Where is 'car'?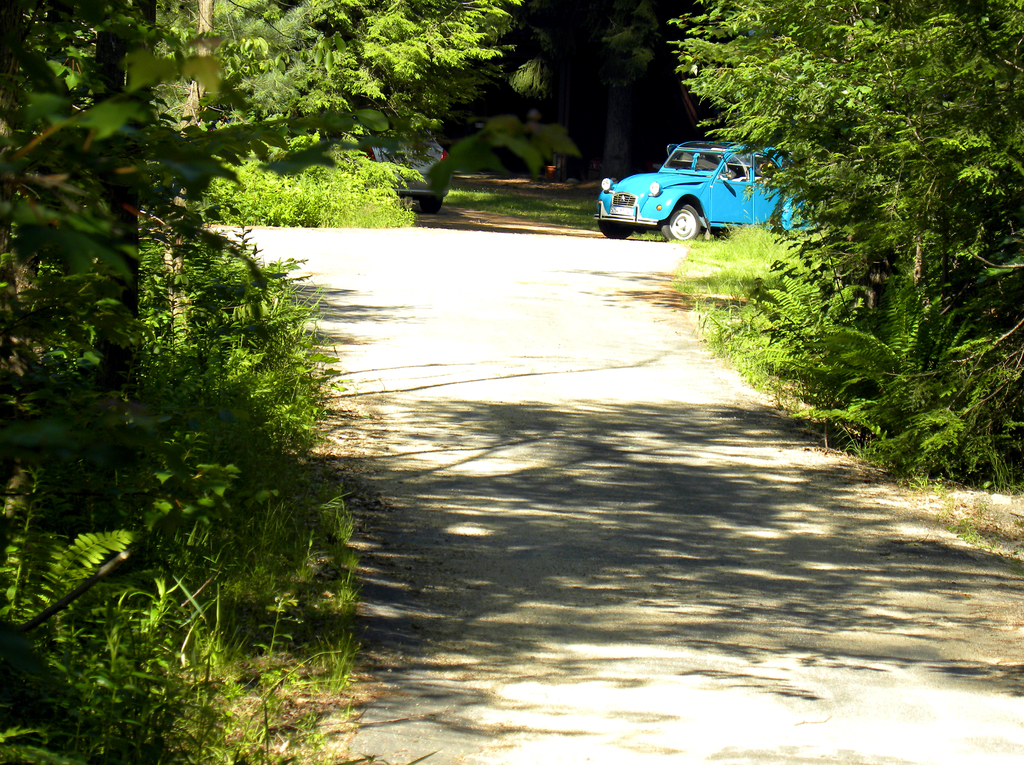
[353,113,454,220].
